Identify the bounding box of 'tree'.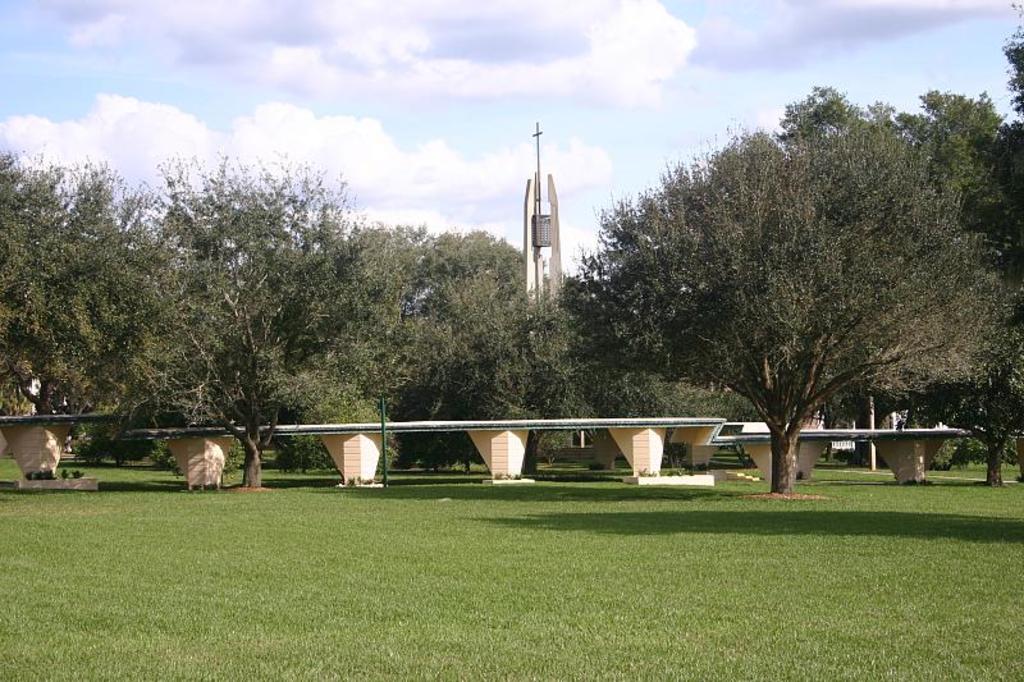
{"x1": 250, "y1": 165, "x2": 392, "y2": 476}.
